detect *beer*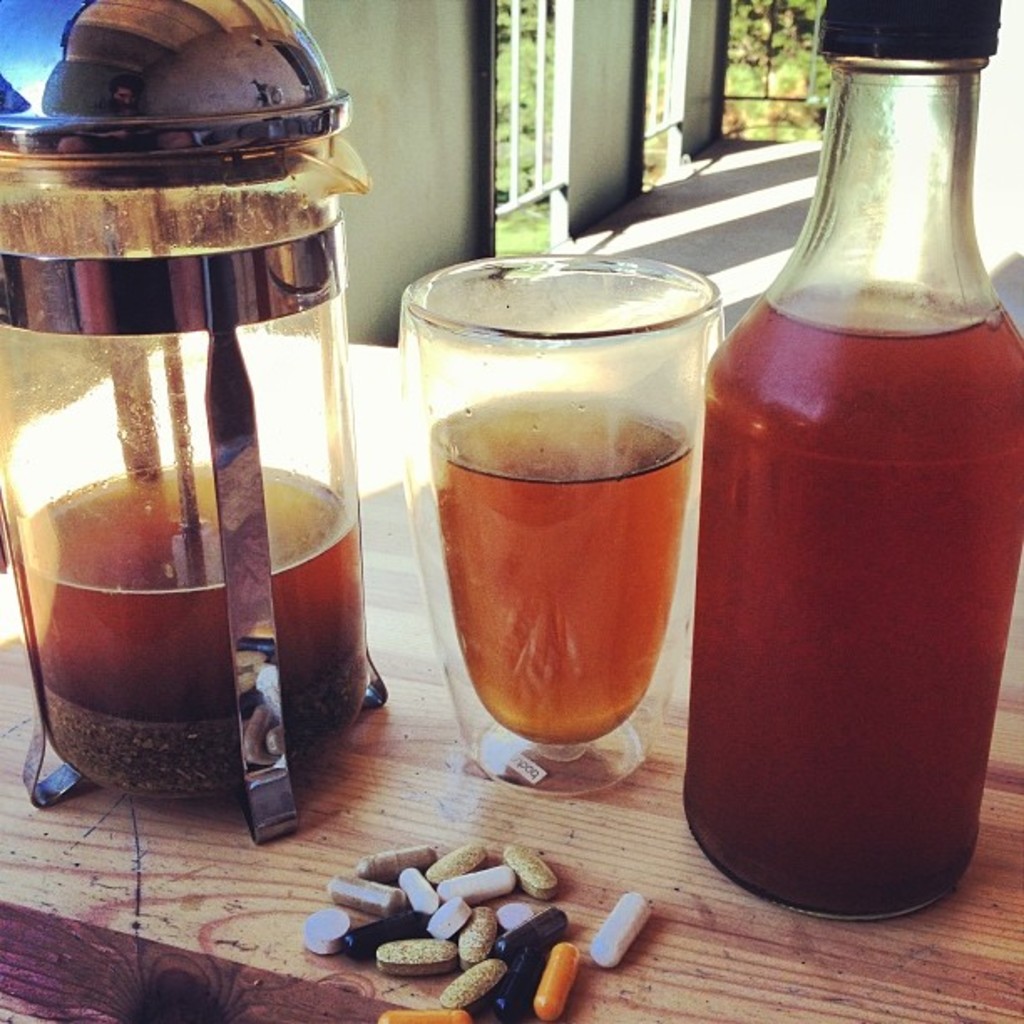
(left=403, top=223, right=736, bottom=798)
